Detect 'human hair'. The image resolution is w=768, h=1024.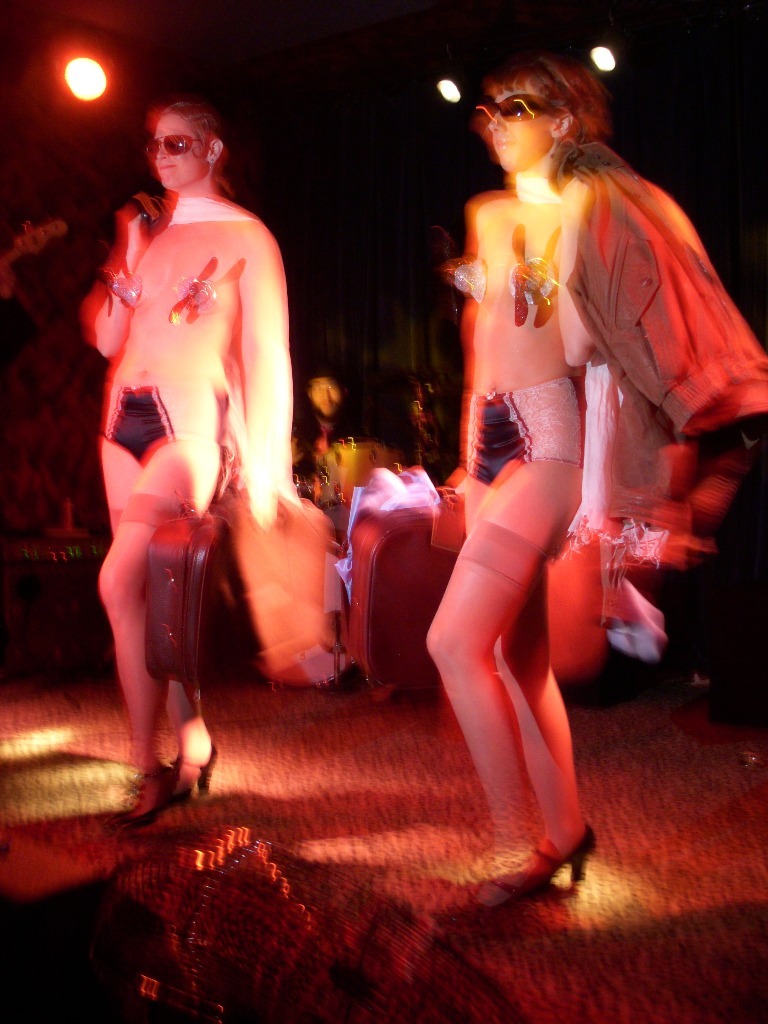
select_region(157, 94, 240, 206).
